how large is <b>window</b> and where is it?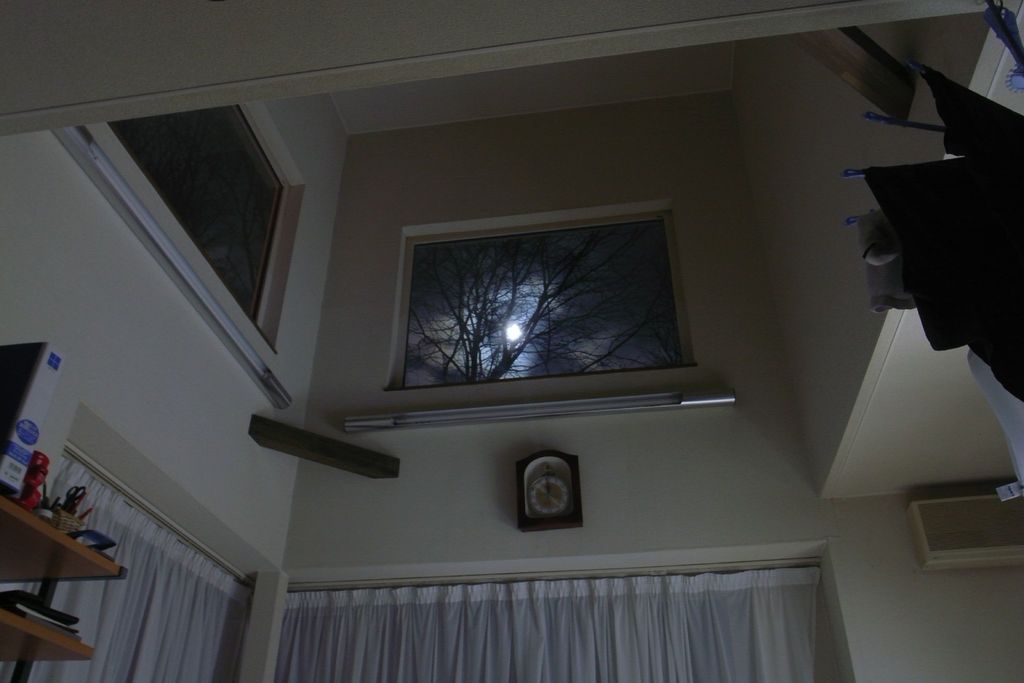
Bounding box: x1=392, y1=204, x2=691, y2=390.
